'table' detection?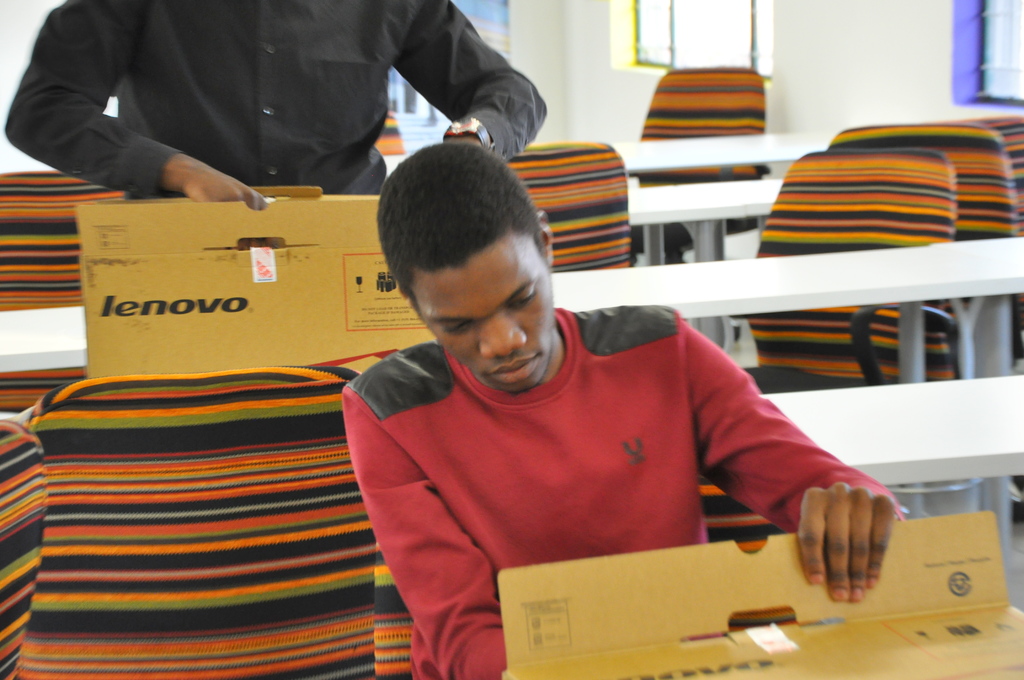
<region>612, 127, 840, 266</region>
